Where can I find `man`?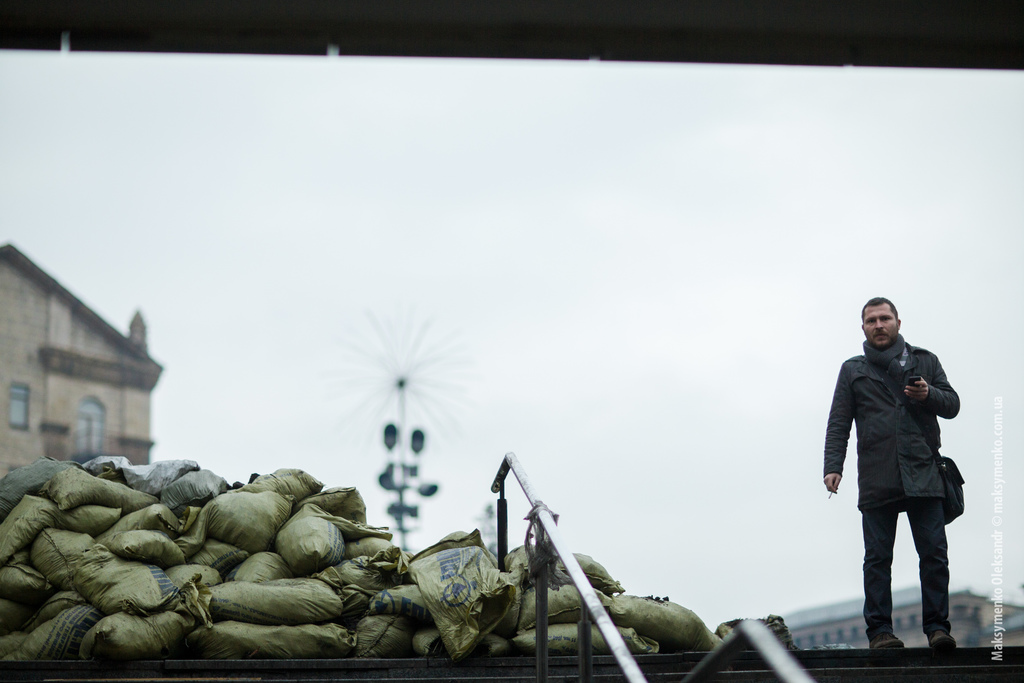
You can find it at 824:295:971:671.
